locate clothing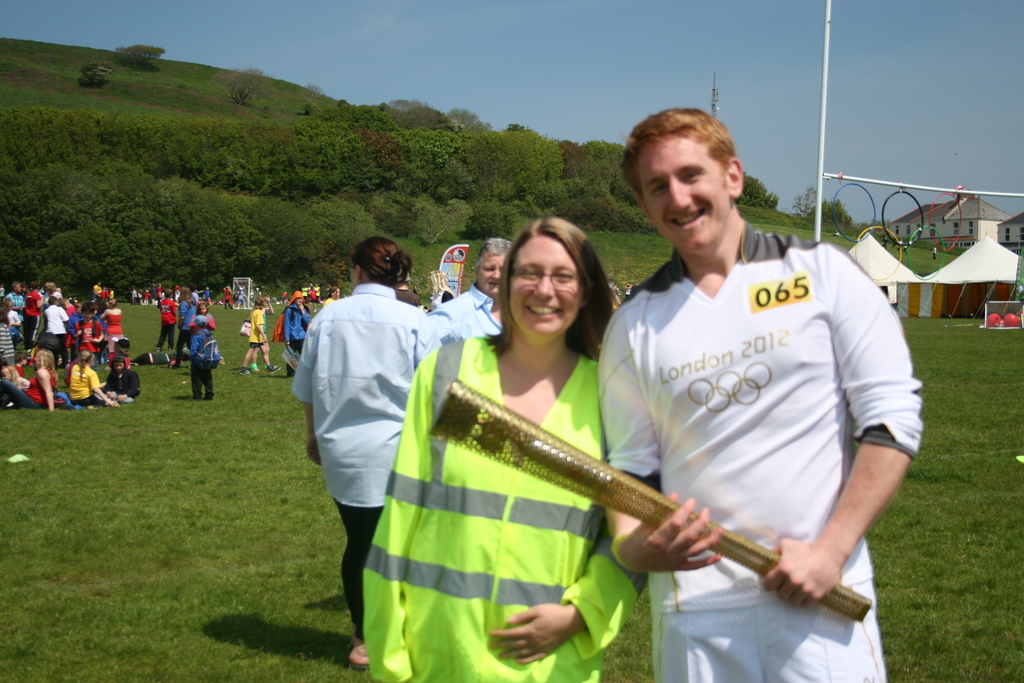
left=287, top=282, right=445, bottom=635
